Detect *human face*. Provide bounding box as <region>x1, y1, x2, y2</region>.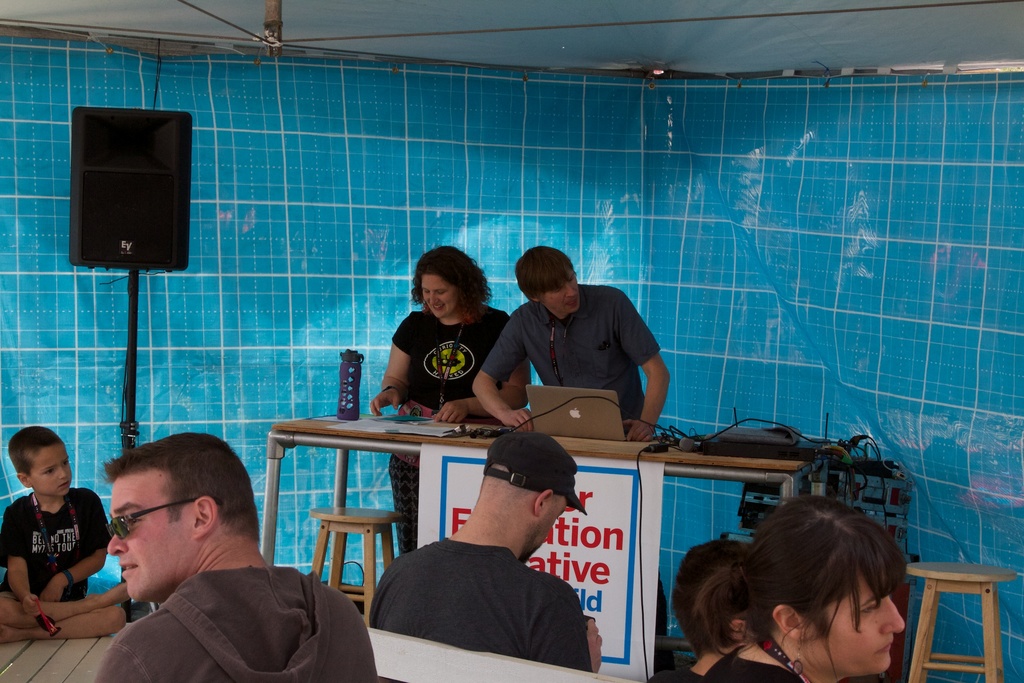
<region>540, 268, 580, 313</region>.
